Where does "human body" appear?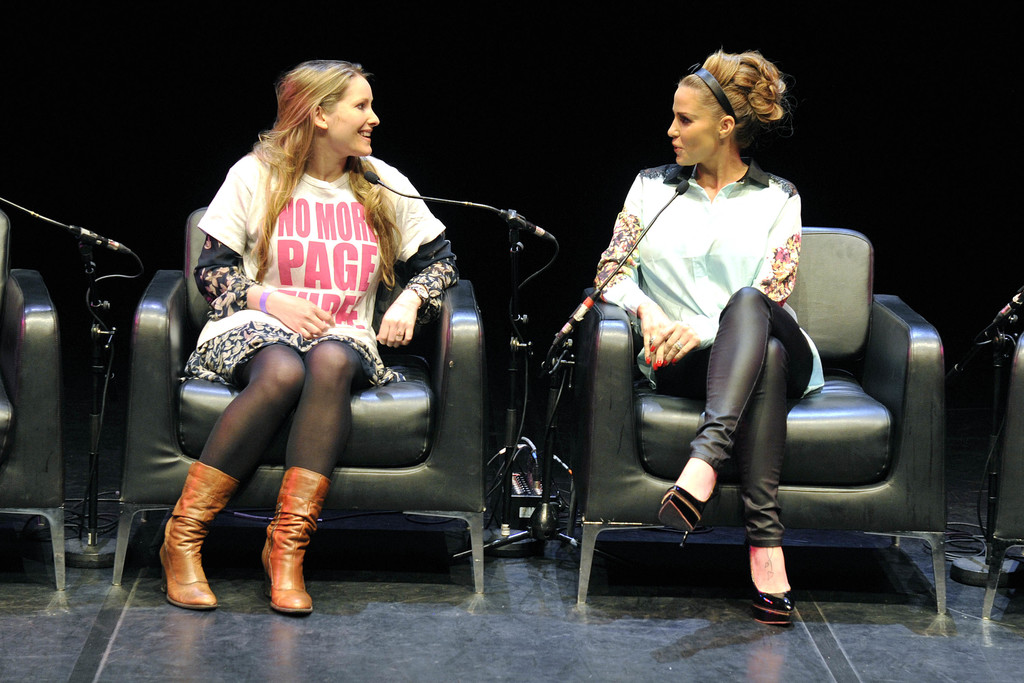
Appears at [left=164, top=69, right=467, bottom=618].
